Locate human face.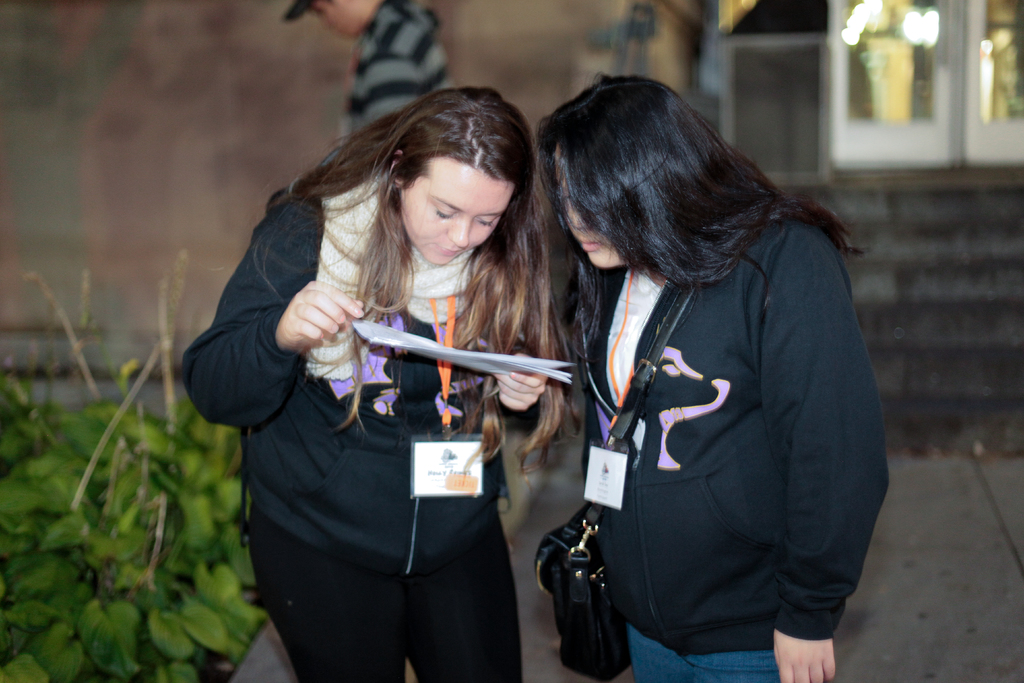
Bounding box: (550,148,622,270).
